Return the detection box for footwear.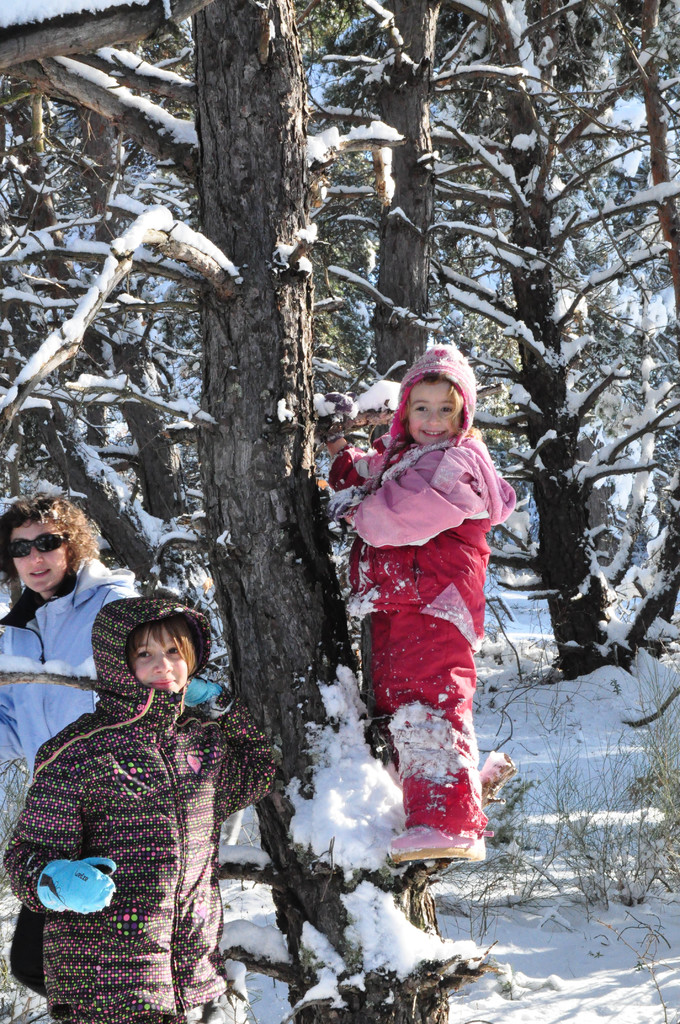
crop(385, 820, 484, 860).
